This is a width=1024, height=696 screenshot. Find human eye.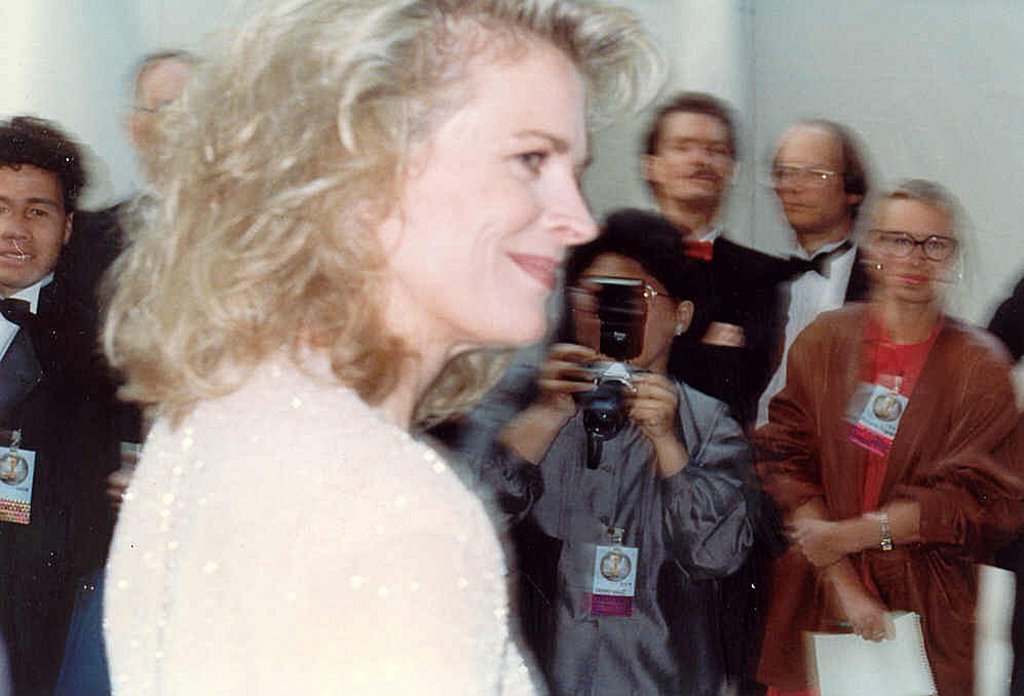
Bounding box: [left=508, top=149, right=548, bottom=184].
